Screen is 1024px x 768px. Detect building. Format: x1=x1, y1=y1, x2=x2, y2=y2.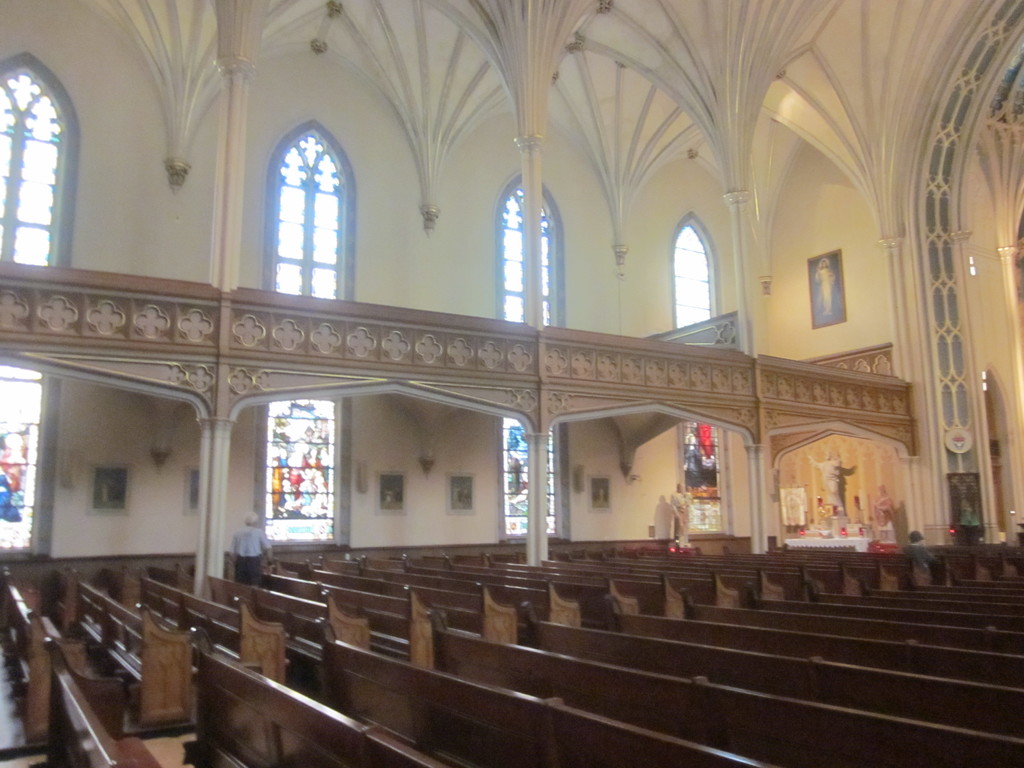
x1=0, y1=0, x2=1023, y2=767.
